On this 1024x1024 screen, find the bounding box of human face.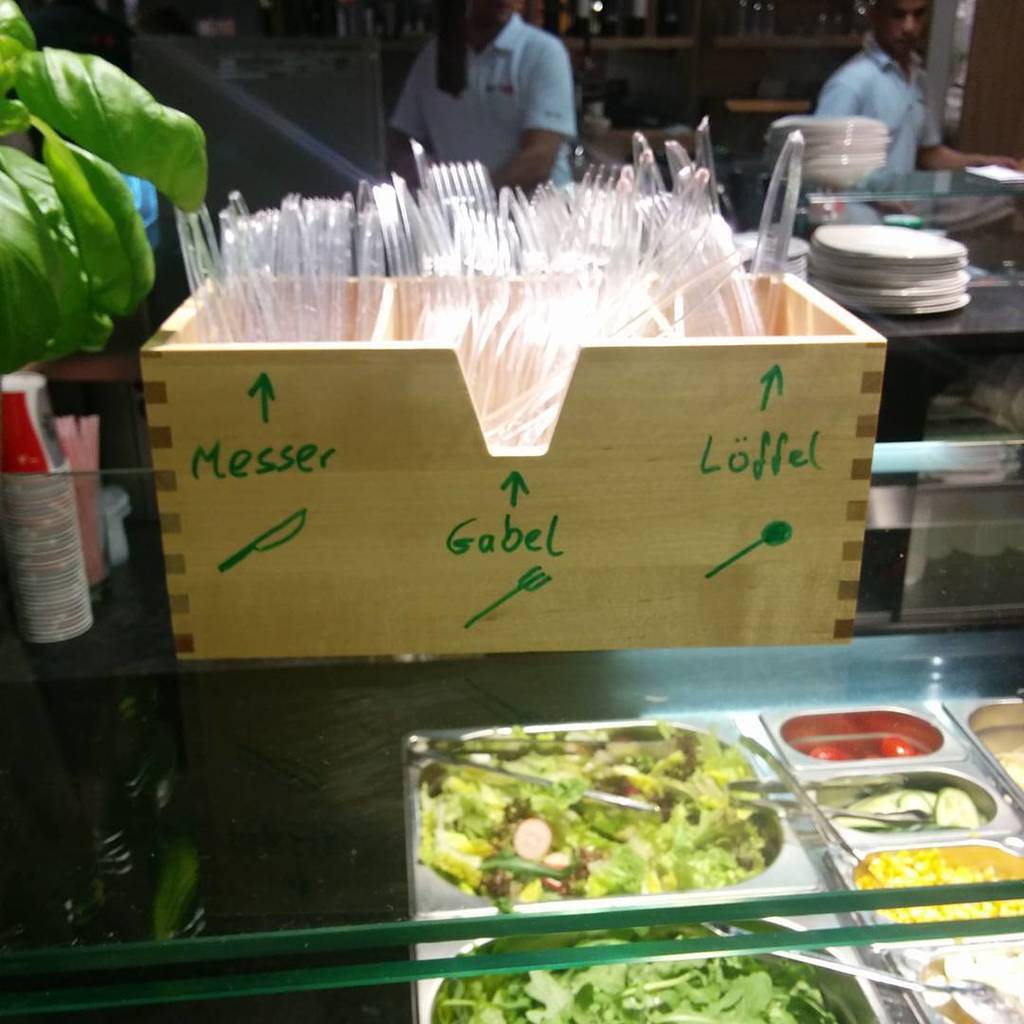
Bounding box: Rect(880, 0, 923, 55).
